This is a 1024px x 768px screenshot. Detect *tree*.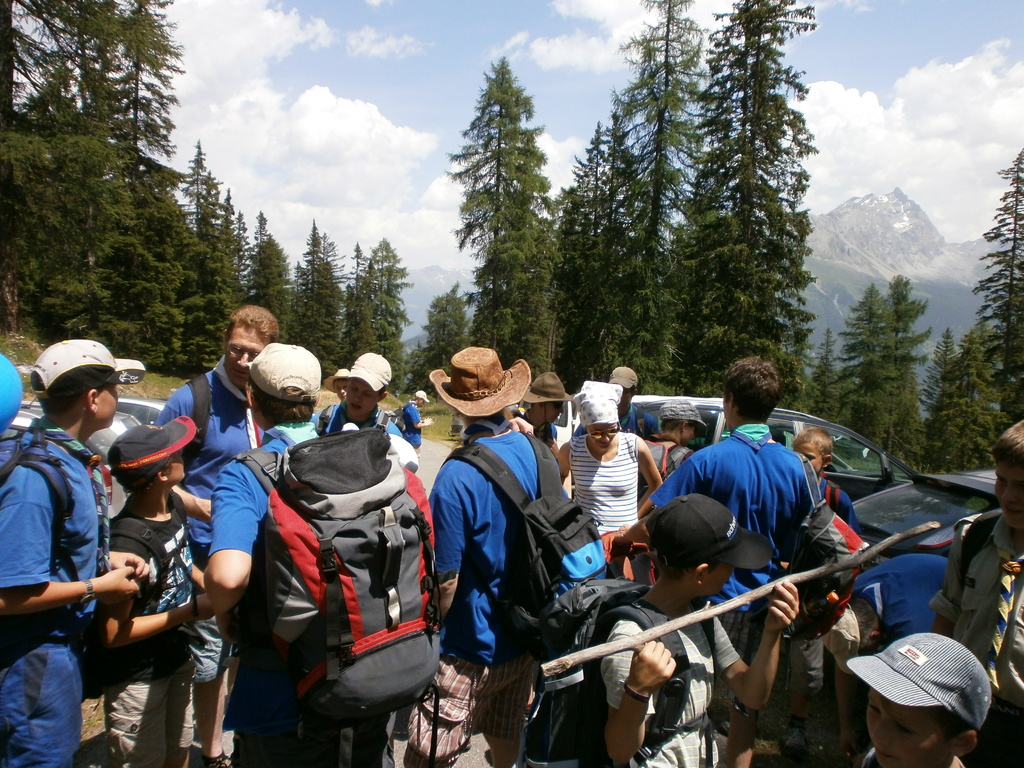
bbox=[1, 0, 125, 140].
